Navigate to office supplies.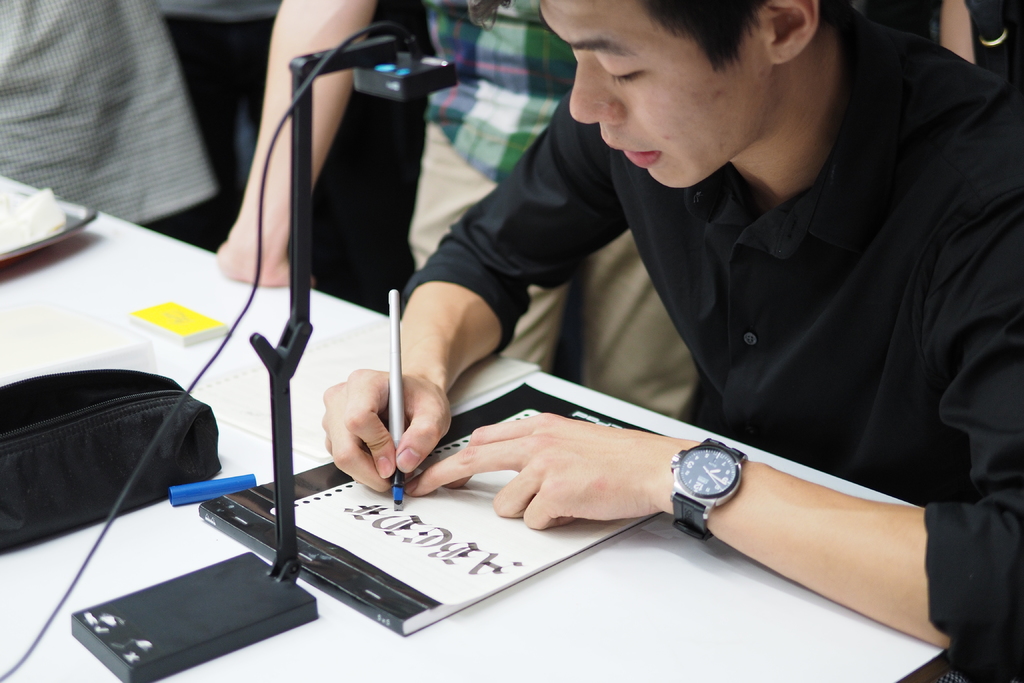
Navigation target: select_region(0, 372, 948, 682).
